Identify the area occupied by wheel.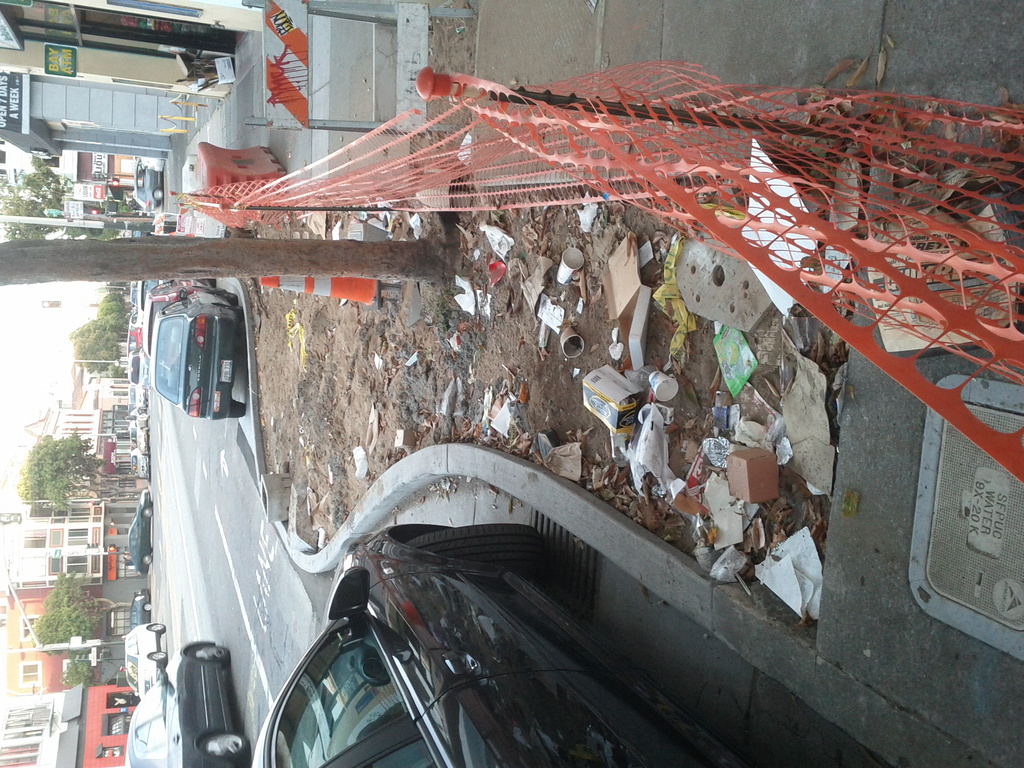
Area: {"x1": 197, "y1": 739, "x2": 250, "y2": 761}.
